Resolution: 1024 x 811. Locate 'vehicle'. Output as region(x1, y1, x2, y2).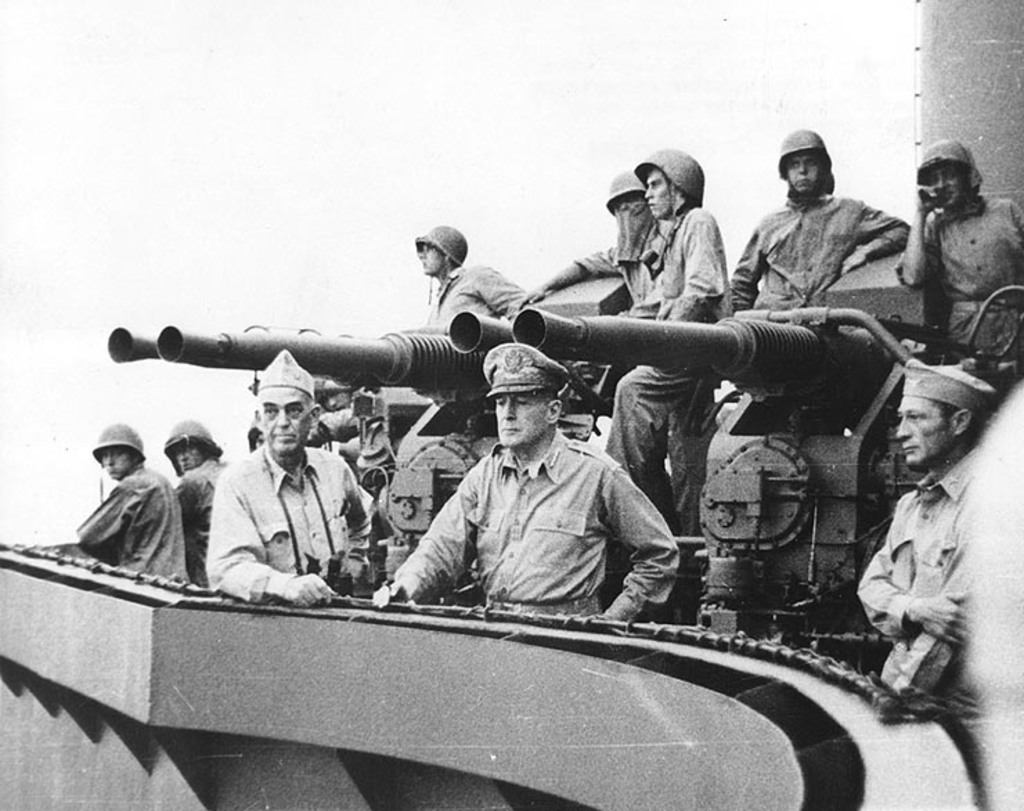
region(0, 0, 1023, 810).
